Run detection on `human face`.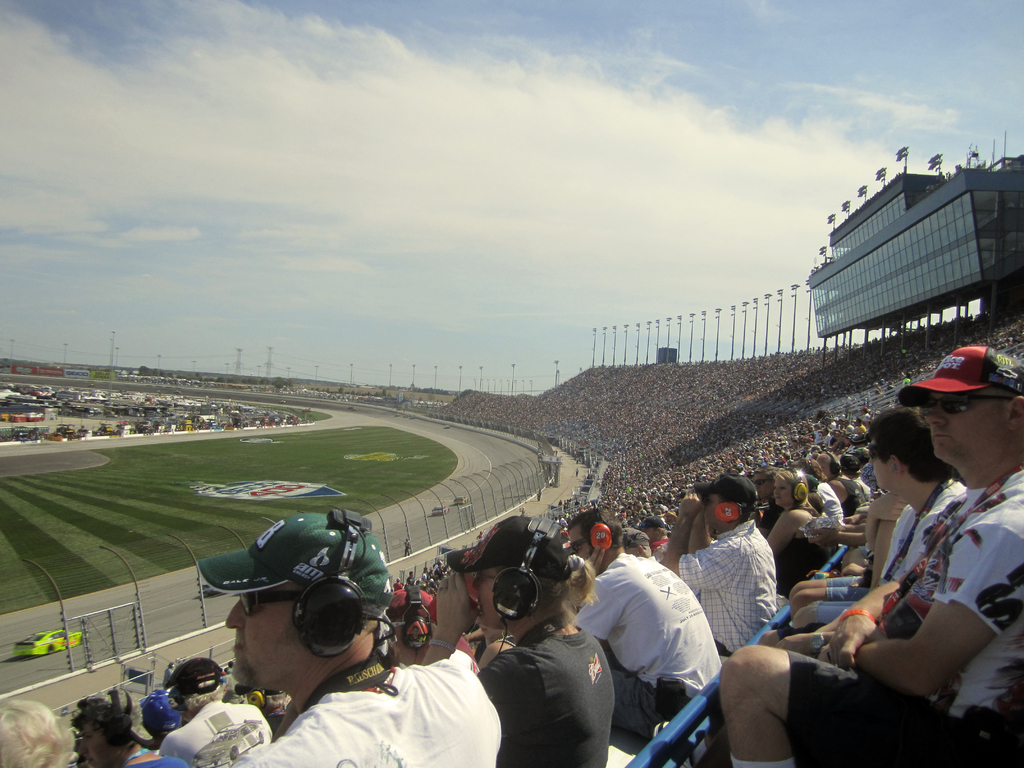
Result: bbox=[923, 392, 998, 460].
